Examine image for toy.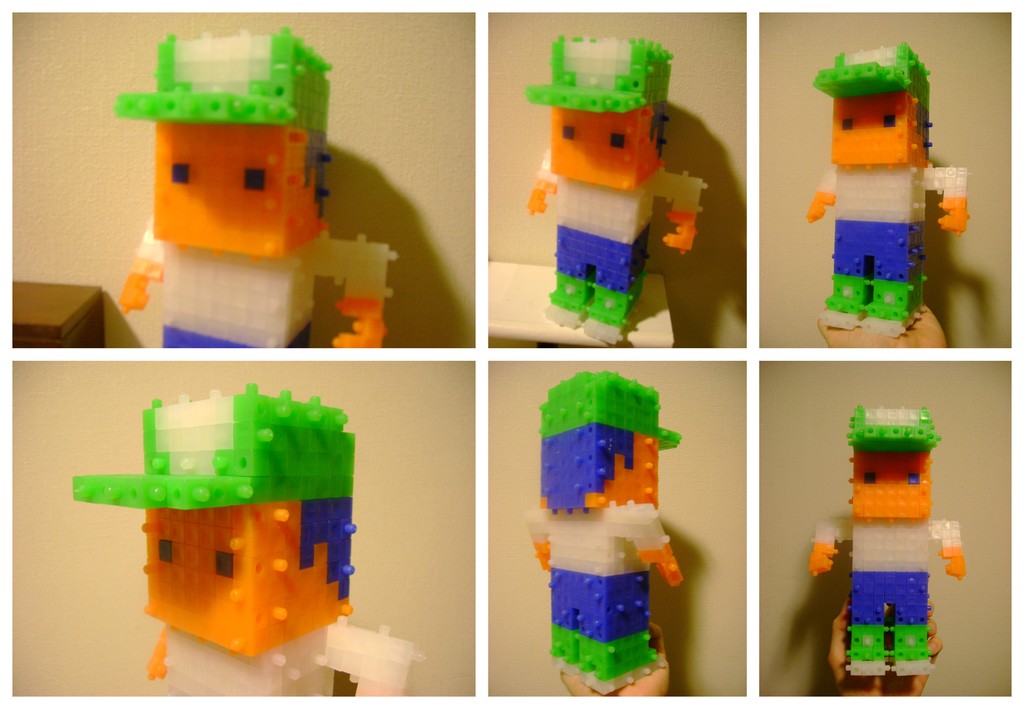
Examination result: 522, 365, 683, 694.
